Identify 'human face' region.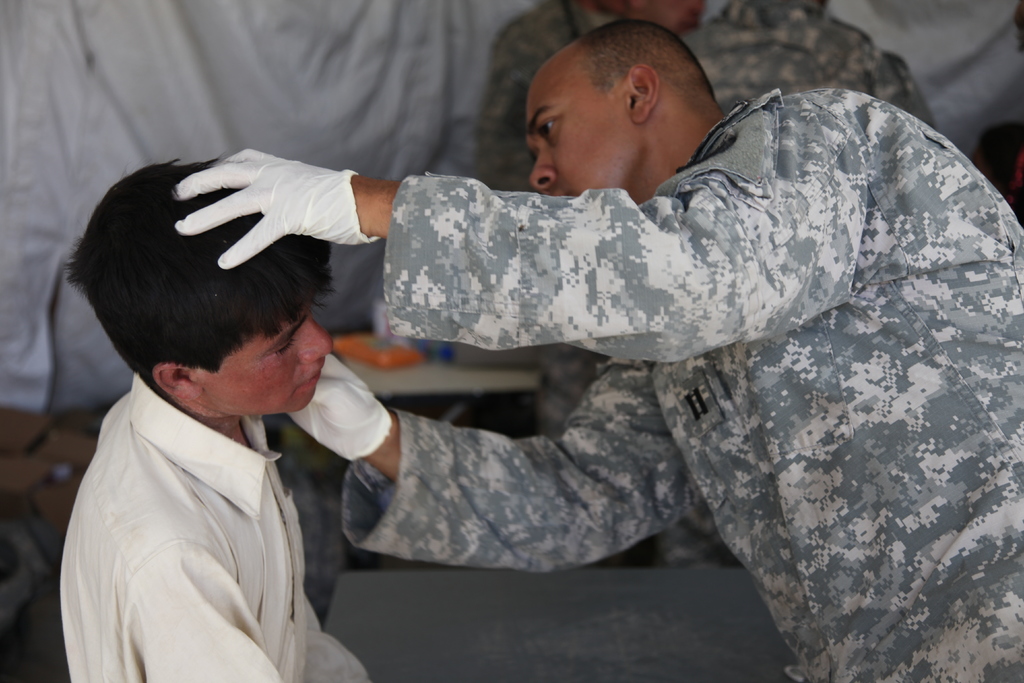
Region: 531, 82, 639, 198.
